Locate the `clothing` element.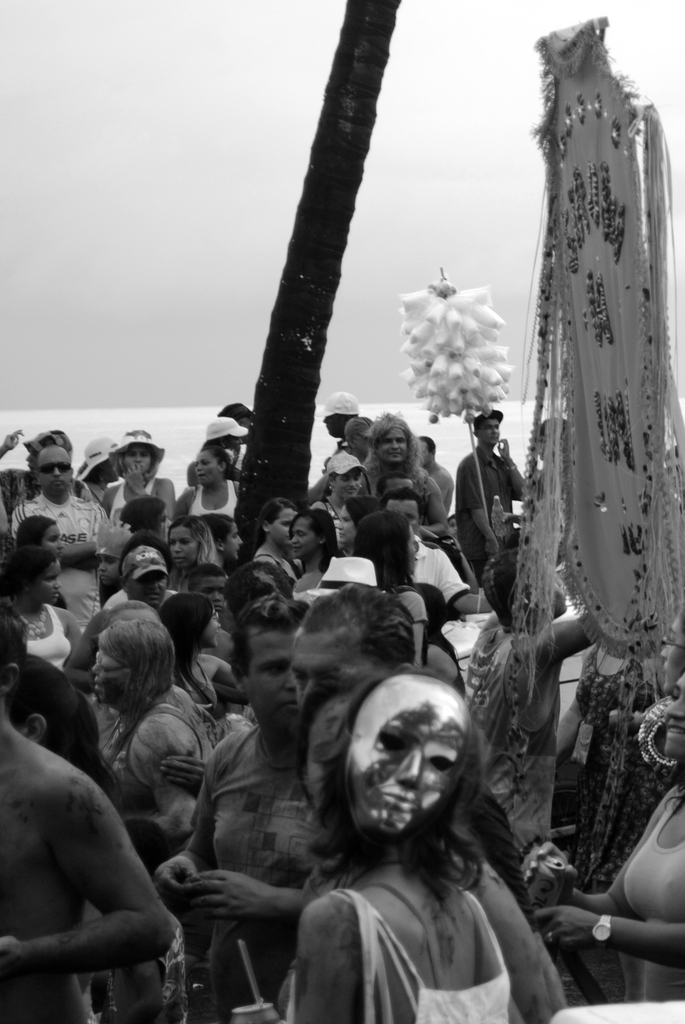
Element bbox: left=281, top=865, right=510, bottom=1022.
